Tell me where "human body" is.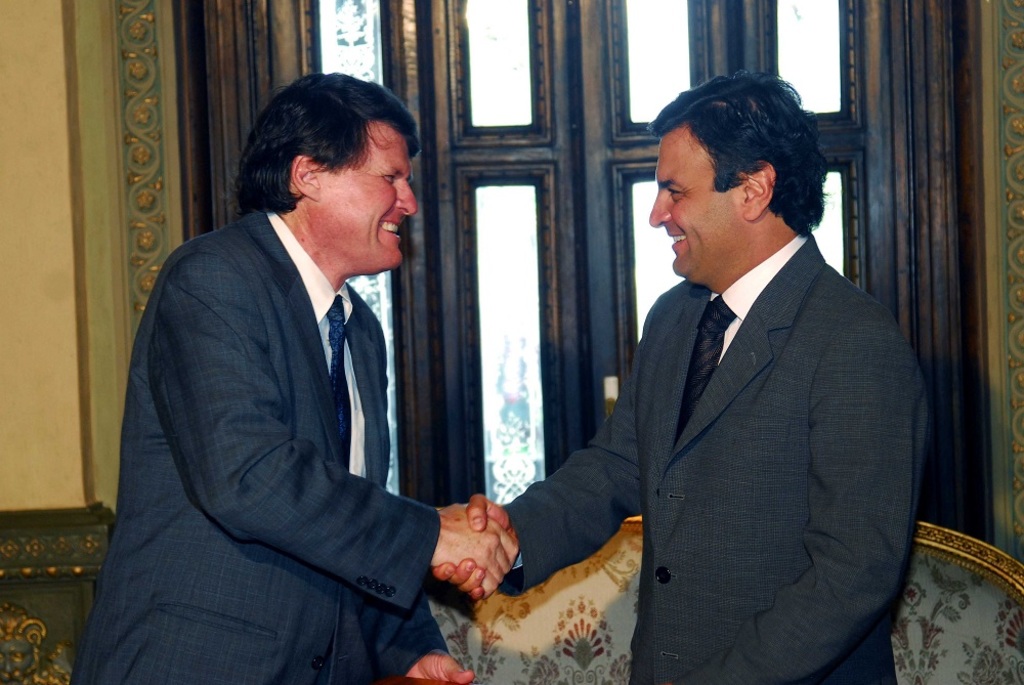
"human body" is at (x1=93, y1=60, x2=463, y2=684).
